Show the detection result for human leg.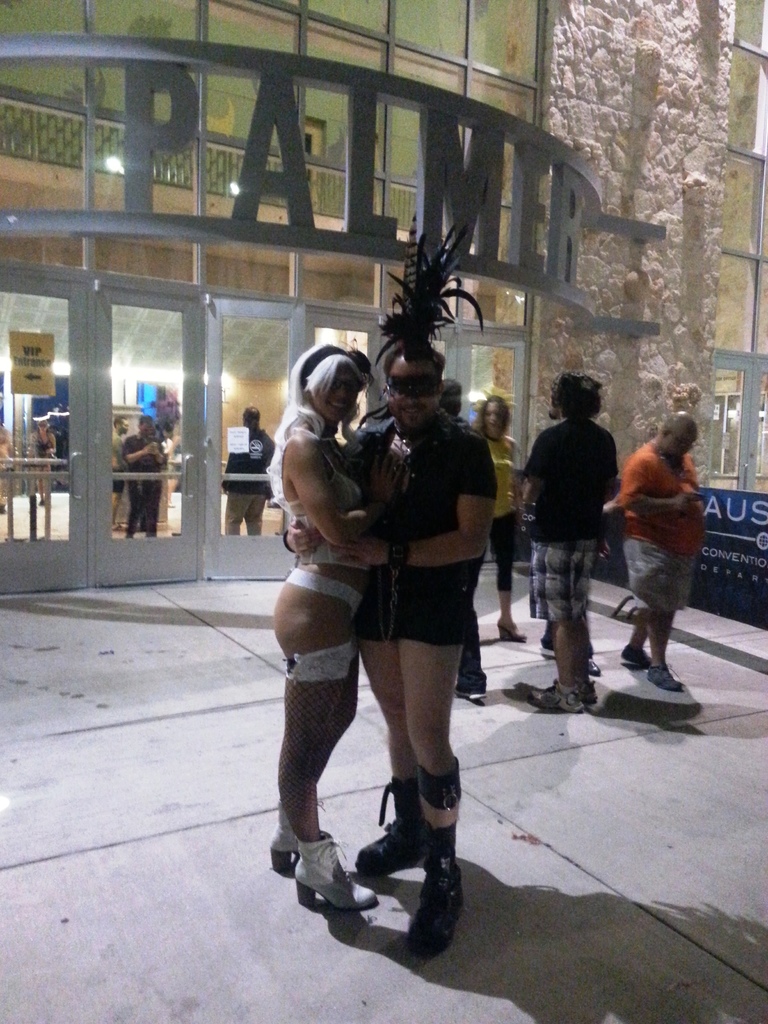
bbox=(278, 566, 371, 915).
